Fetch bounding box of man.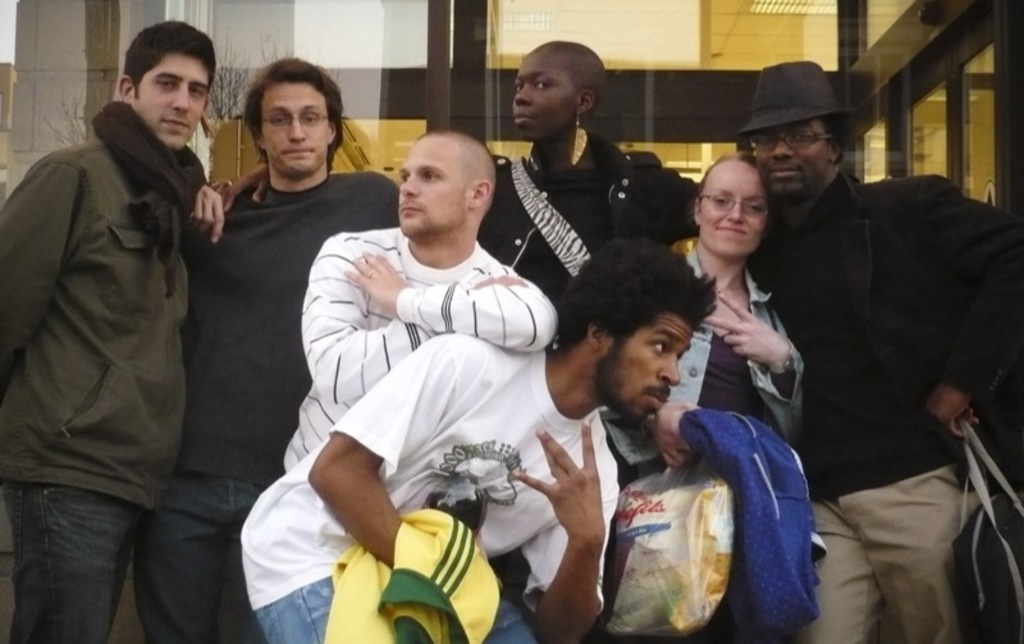
Bbox: pyautogui.locateOnScreen(241, 239, 728, 643).
